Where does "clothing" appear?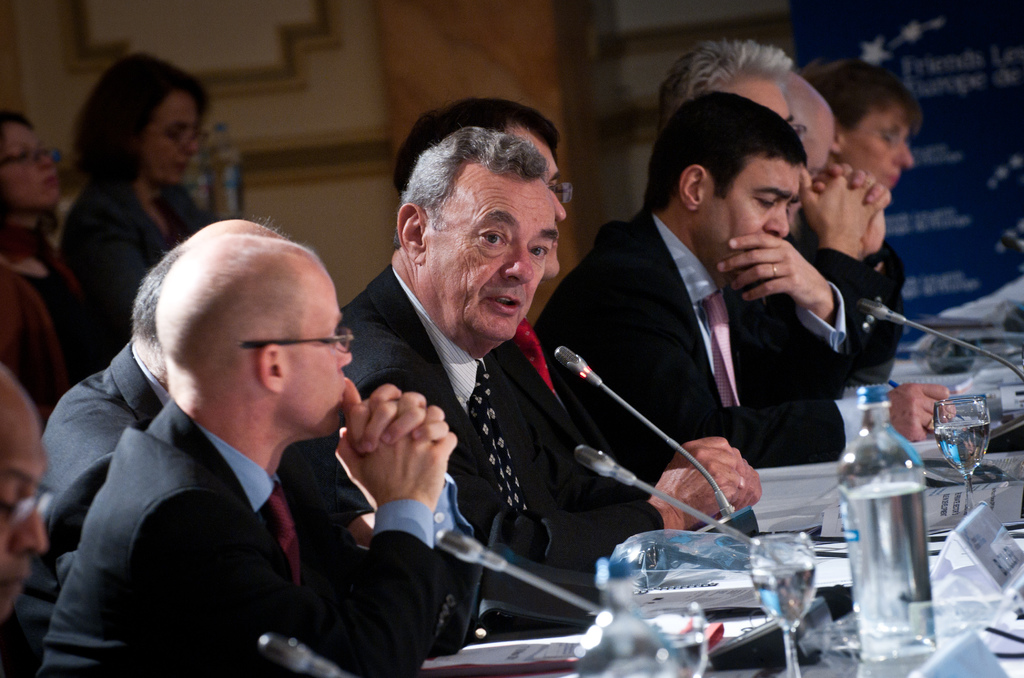
Appears at {"left": 772, "top": 208, "right": 909, "bottom": 396}.
